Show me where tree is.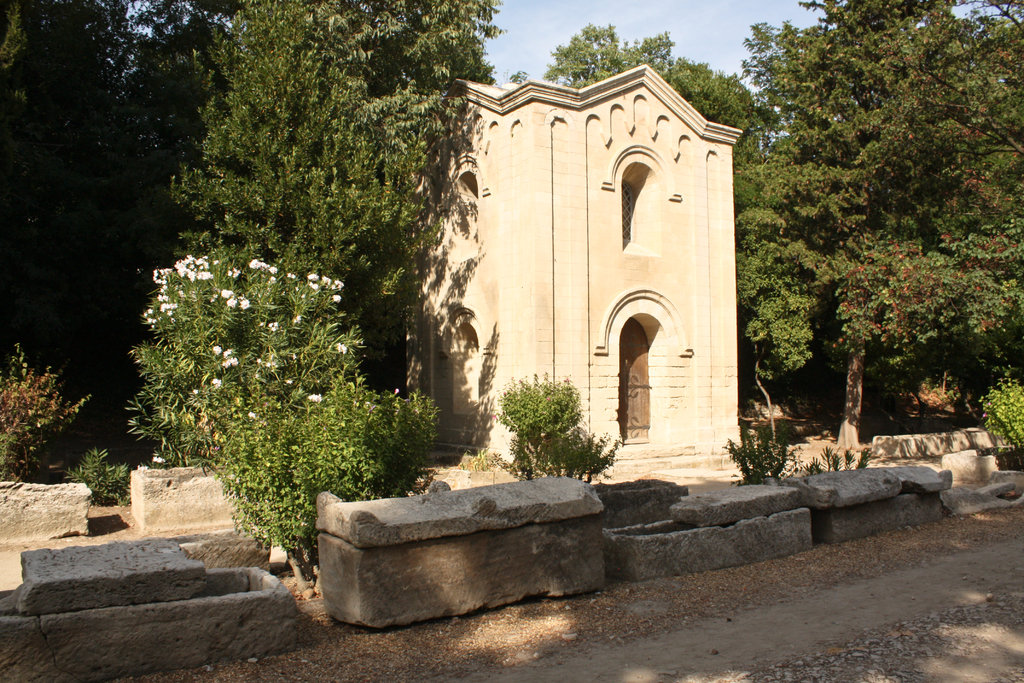
tree is at left=498, top=10, right=765, bottom=173.
